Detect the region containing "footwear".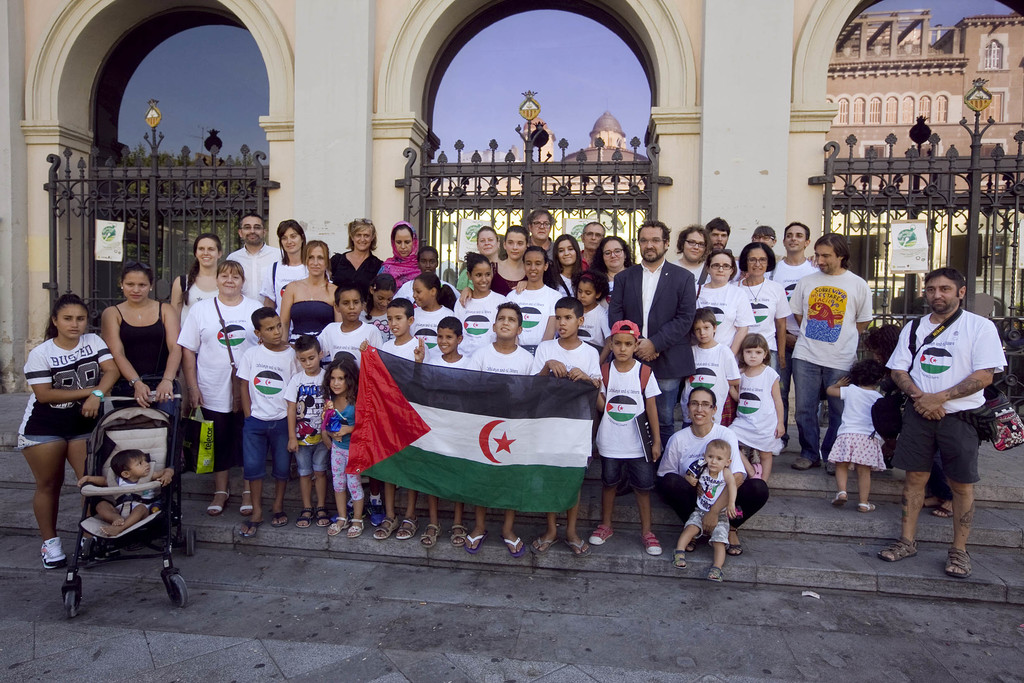
detection(316, 509, 326, 534).
